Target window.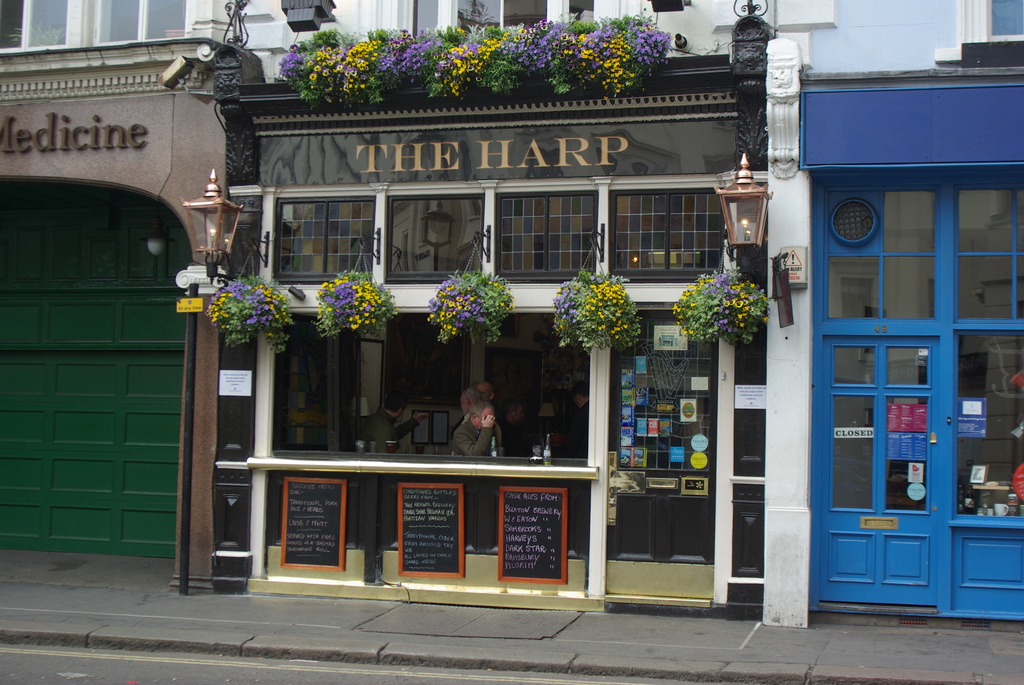
Target region: 829:169:929:512.
